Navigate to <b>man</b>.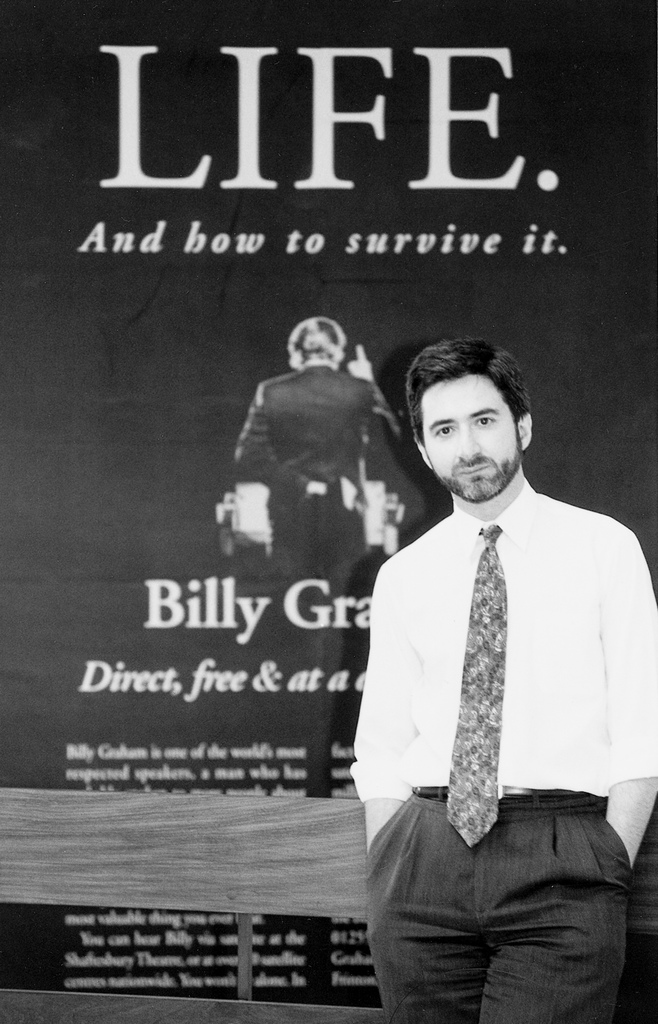
Navigation target: bbox=(353, 333, 657, 1021).
